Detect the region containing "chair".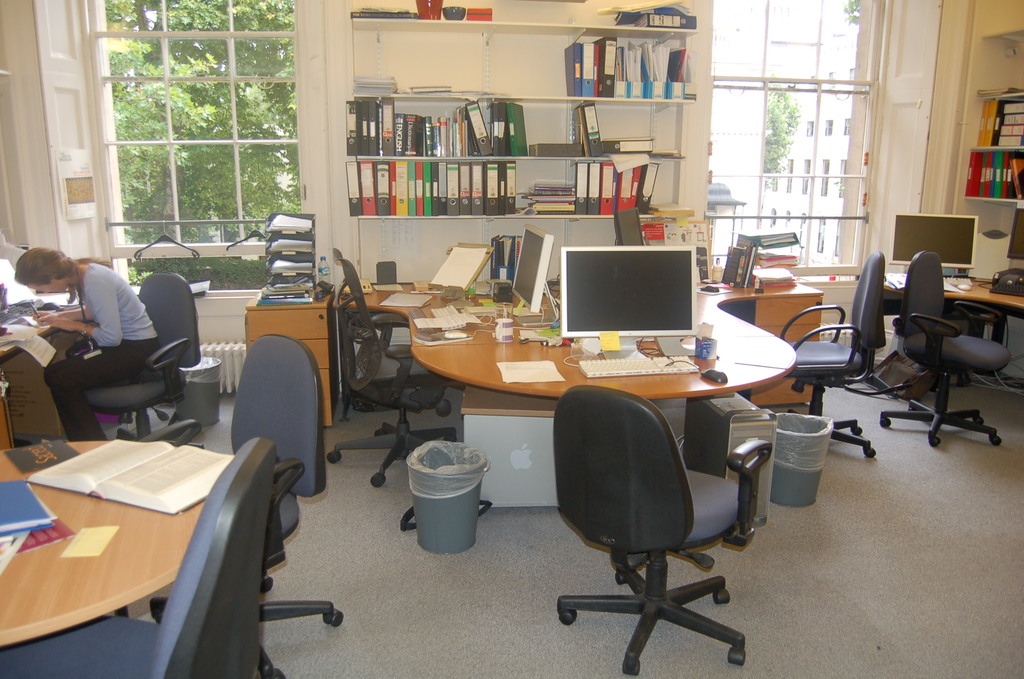
pyautogui.locateOnScreen(876, 249, 1009, 460).
